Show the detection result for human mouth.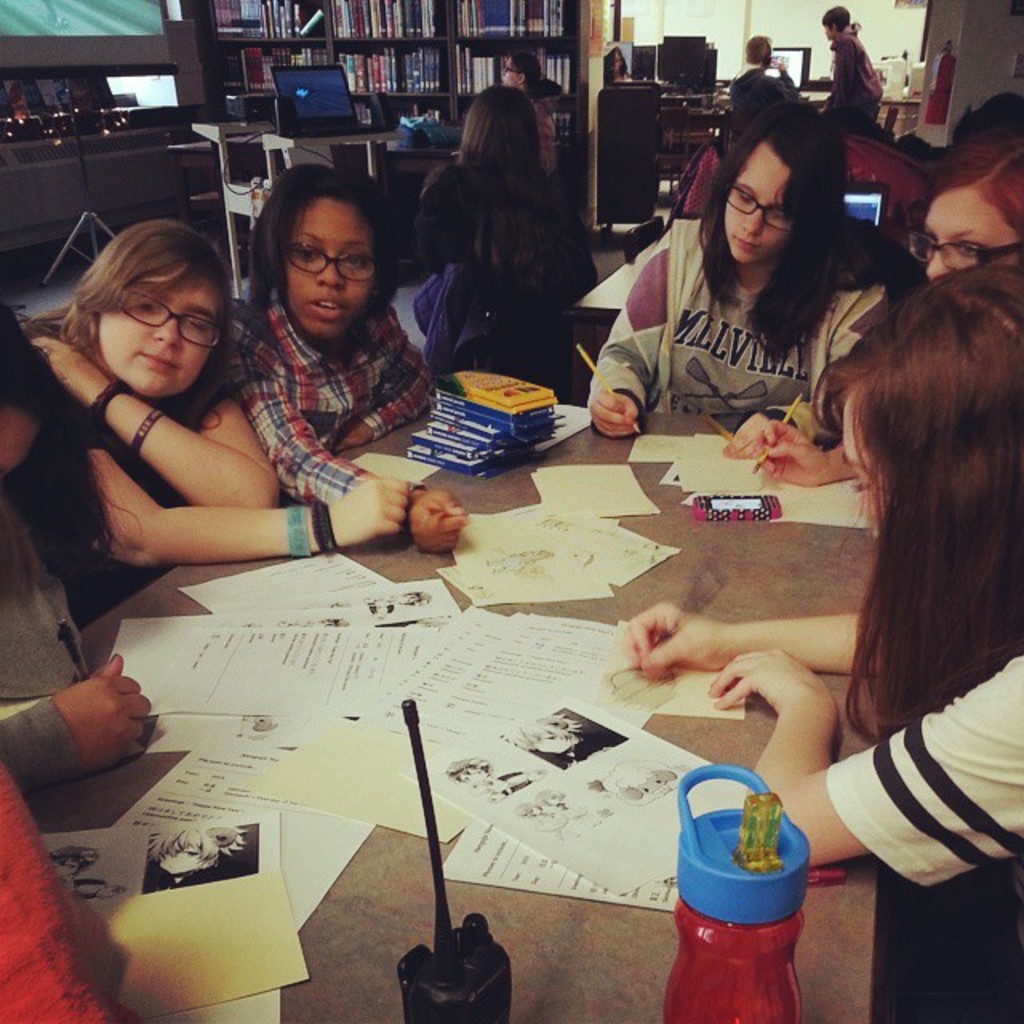
bbox=[131, 350, 181, 379].
